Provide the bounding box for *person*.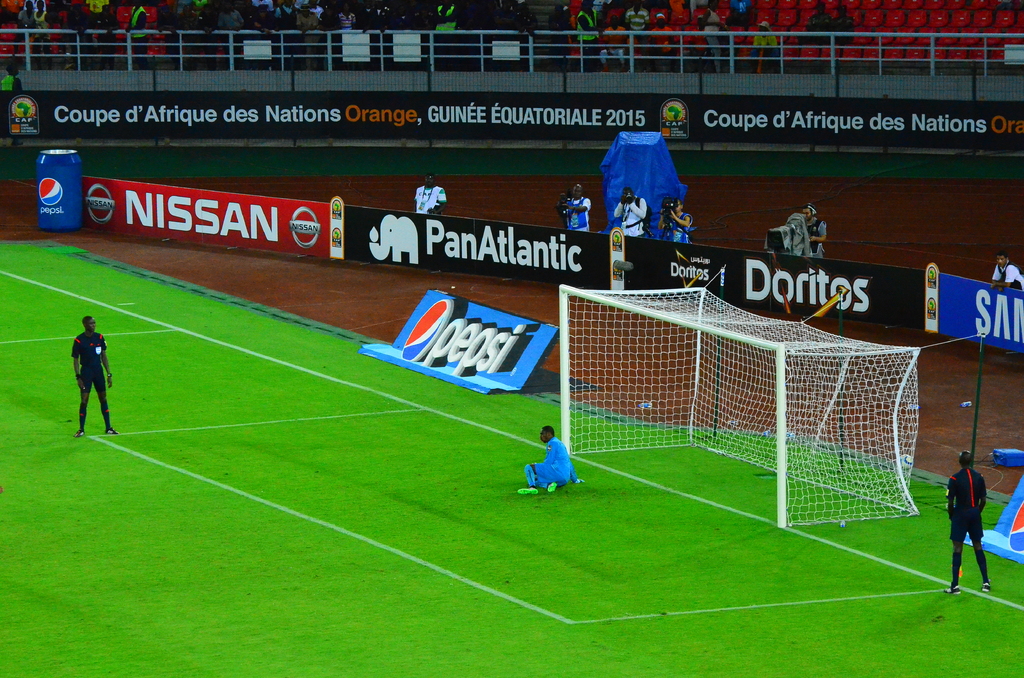
614 187 651 241.
